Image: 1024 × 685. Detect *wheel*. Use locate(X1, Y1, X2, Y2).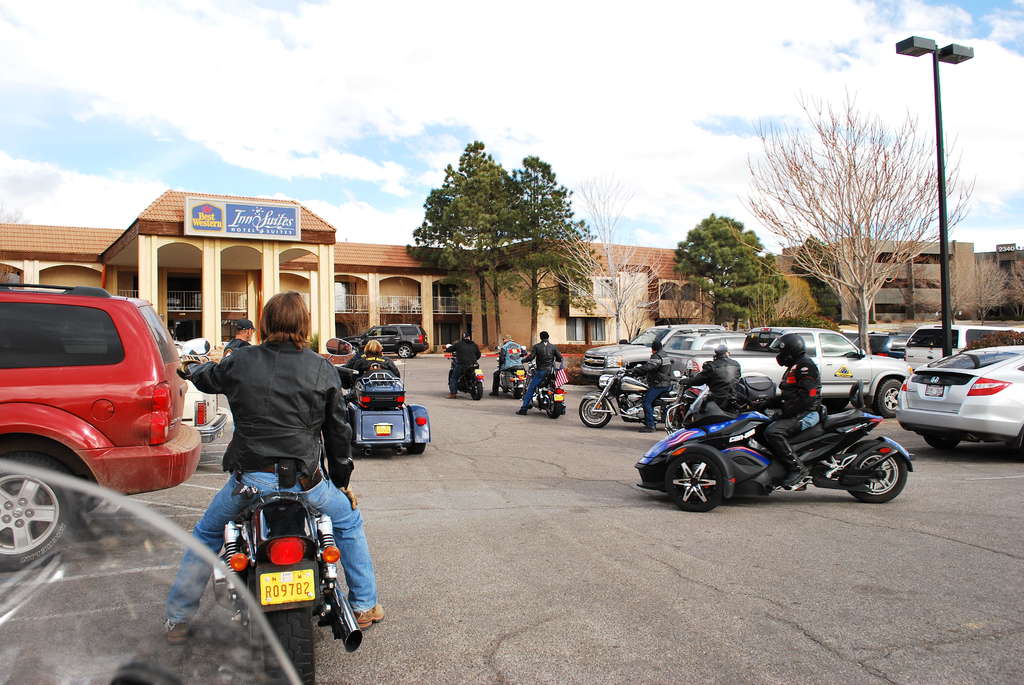
locate(543, 395, 561, 418).
